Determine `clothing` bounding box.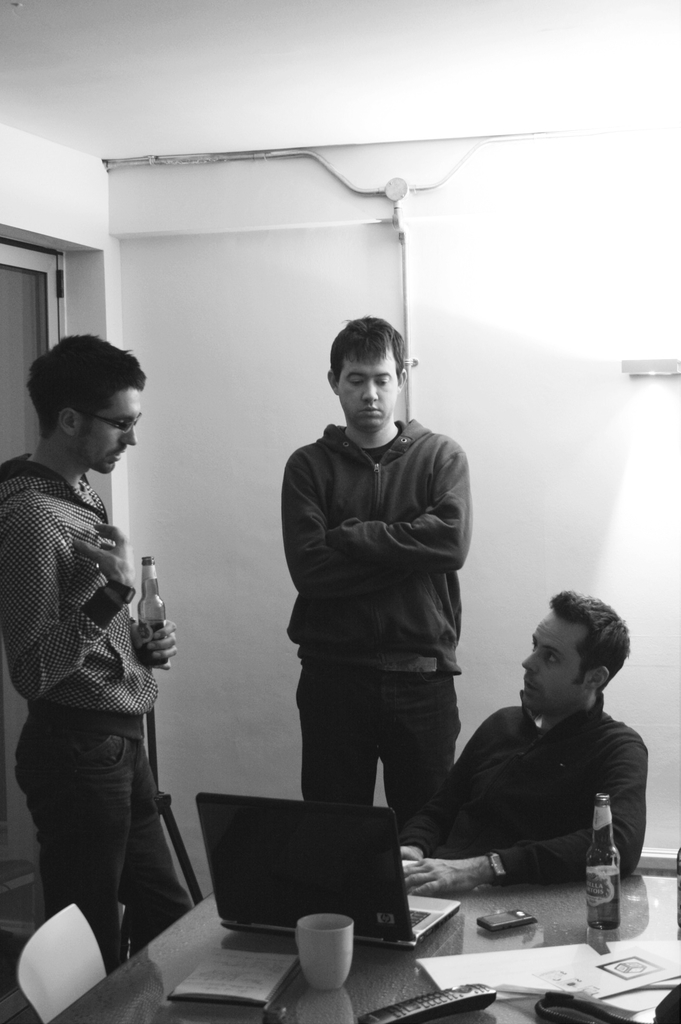
Determined: select_region(408, 684, 651, 886).
